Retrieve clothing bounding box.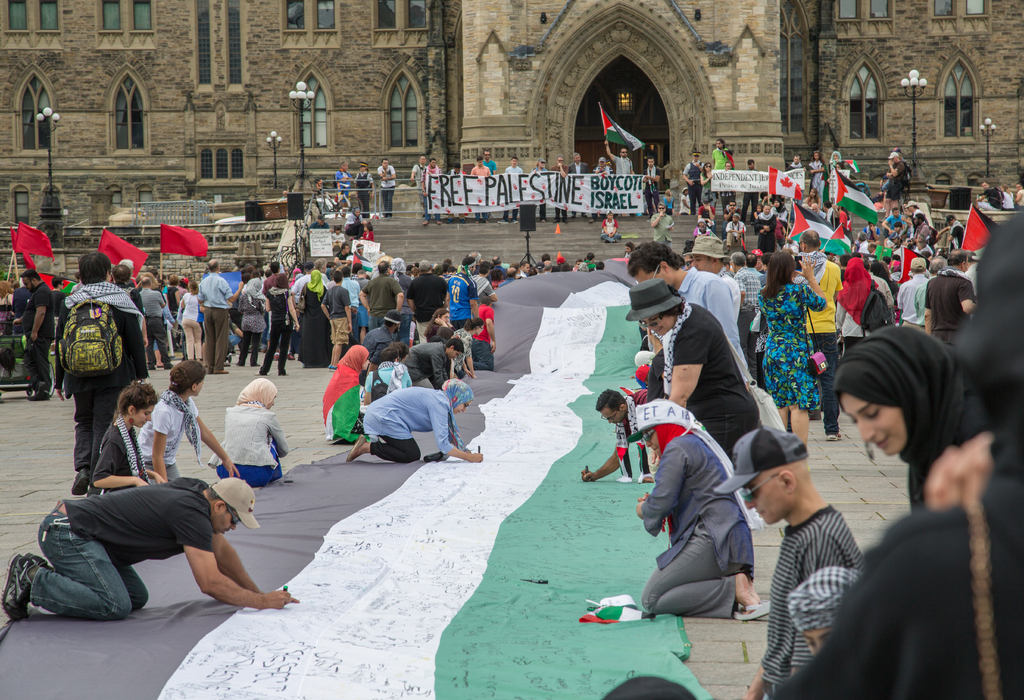
Bounding box: crop(685, 158, 706, 213).
